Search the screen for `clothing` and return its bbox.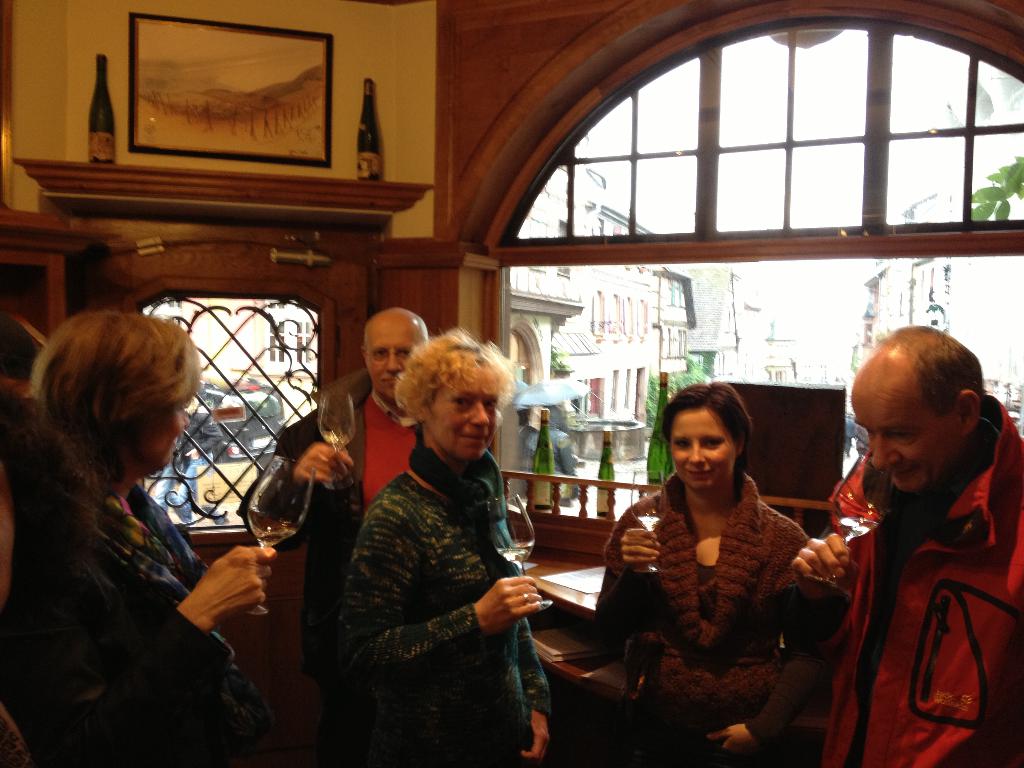
Found: detection(0, 484, 254, 767).
